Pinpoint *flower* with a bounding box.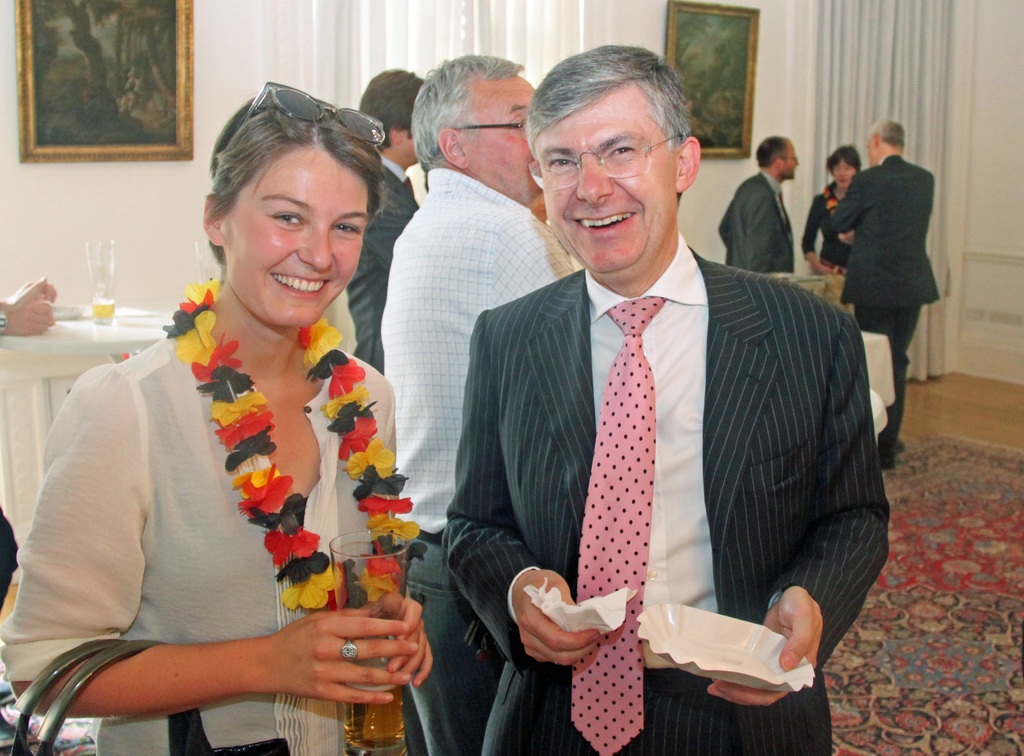
select_region(351, 437, 394, 483).
